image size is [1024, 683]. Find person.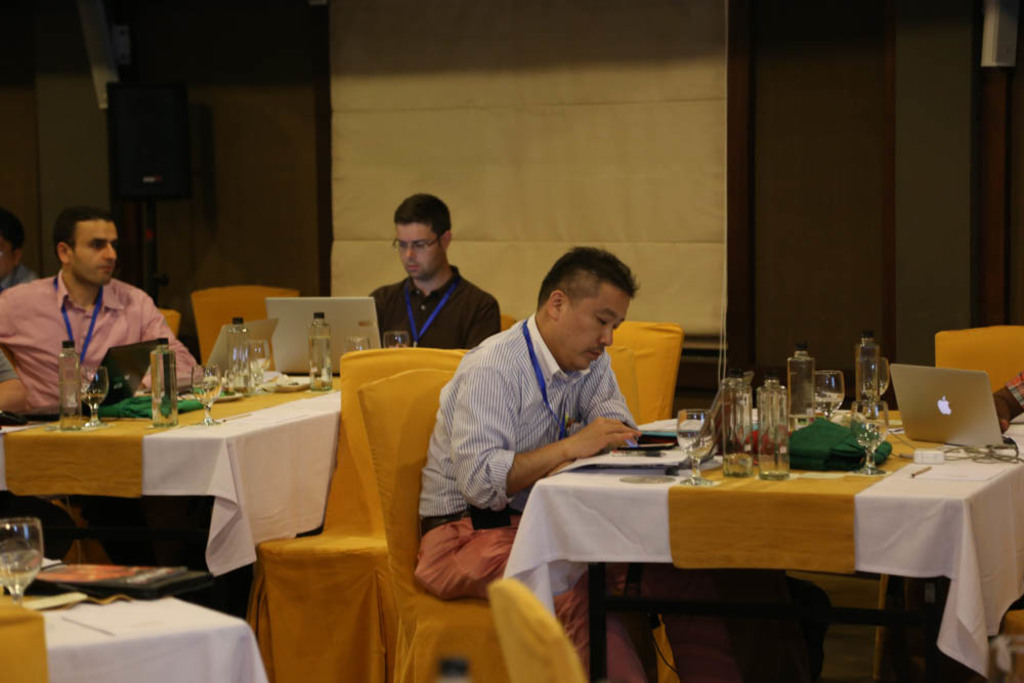
(left=0, top=219, right=43, bottom=424).
